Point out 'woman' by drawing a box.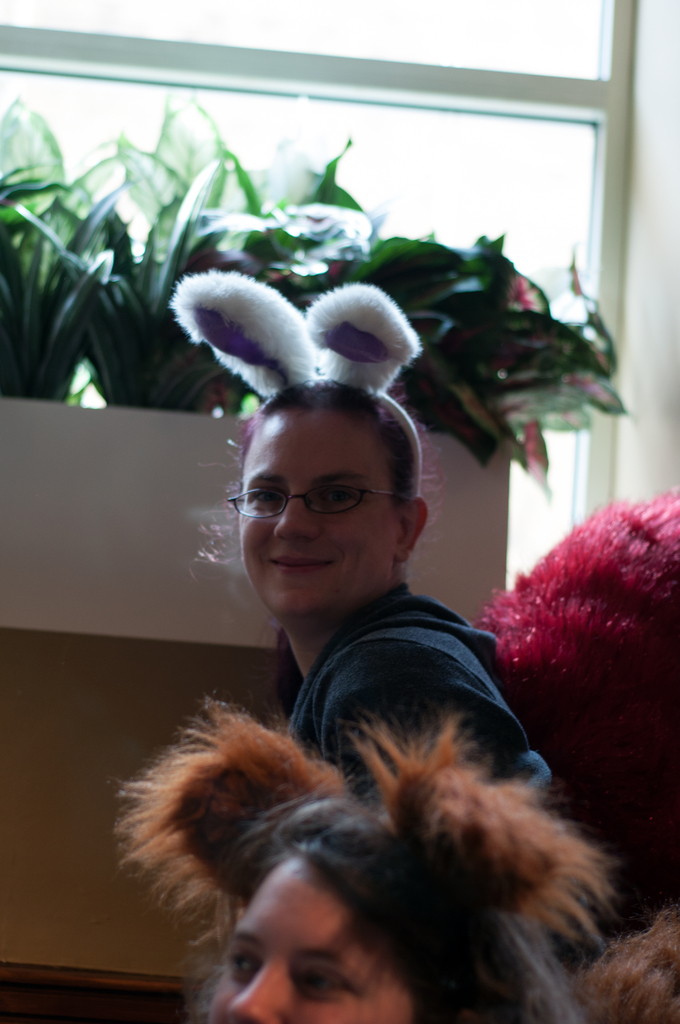
crop(231, 373, 552, 811).
